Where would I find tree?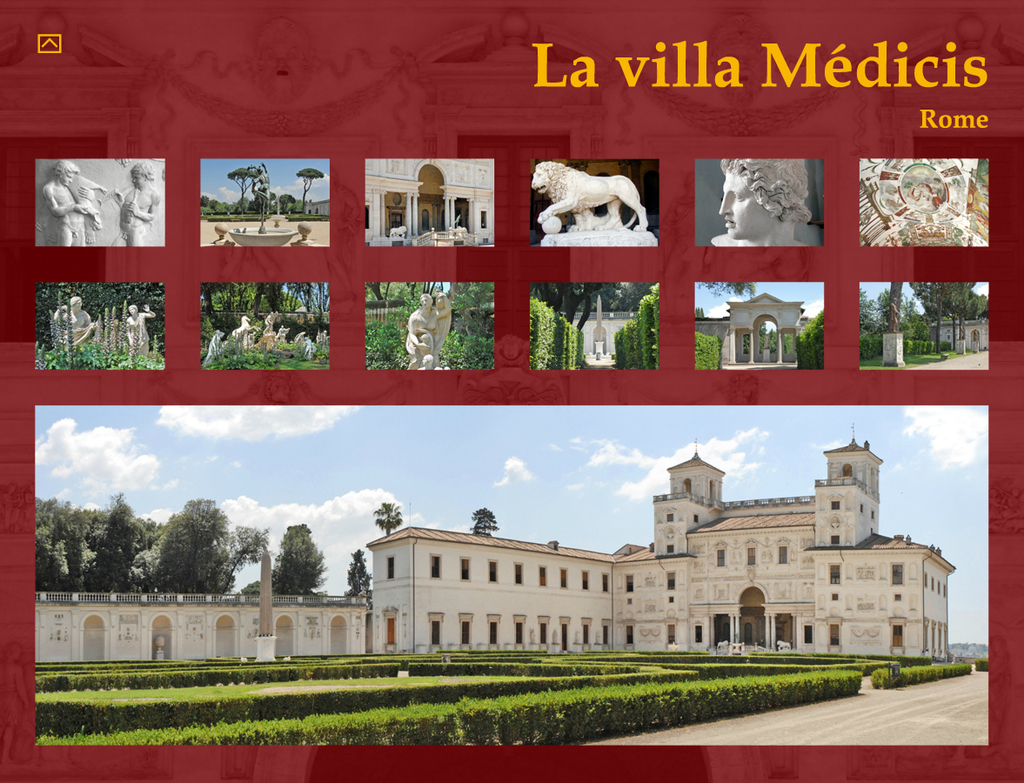
At 534, 284, 656, 371.
